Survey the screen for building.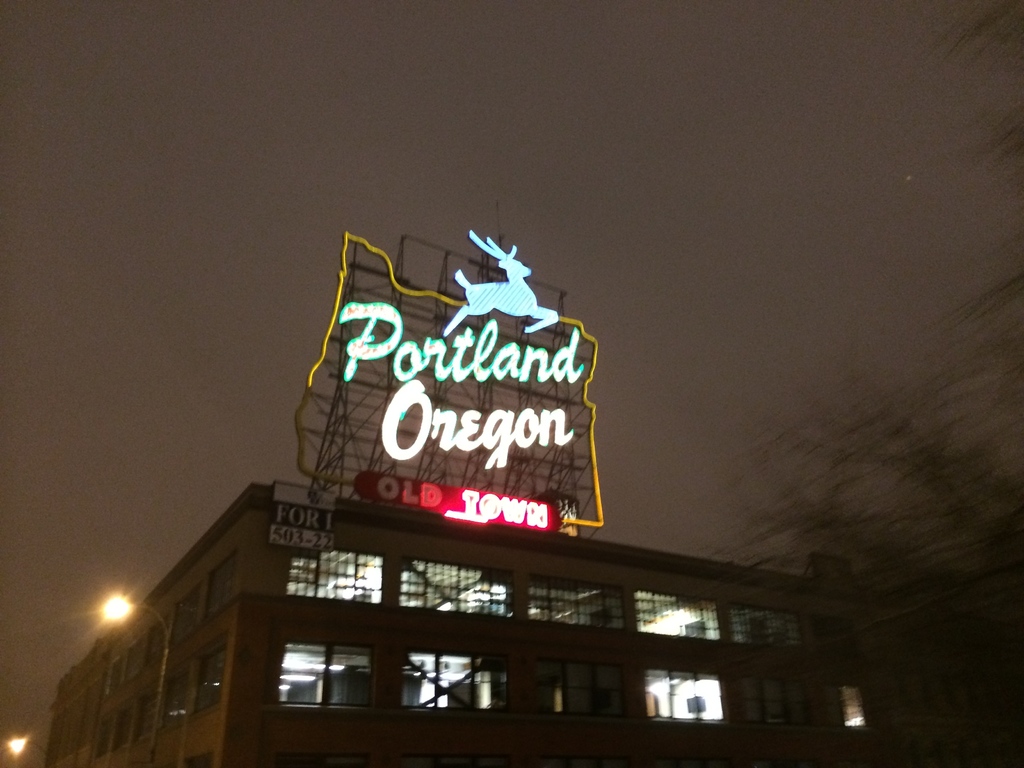
Survey found: bbox=(44, 484, 1002, 767).
